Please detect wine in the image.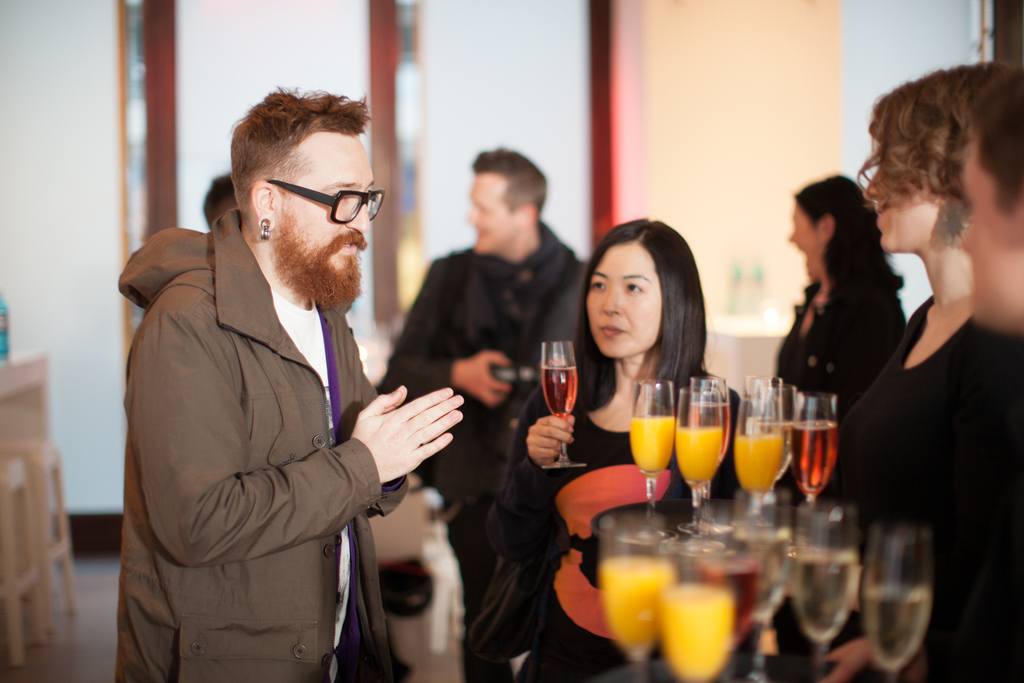
(853,591,931,678).
